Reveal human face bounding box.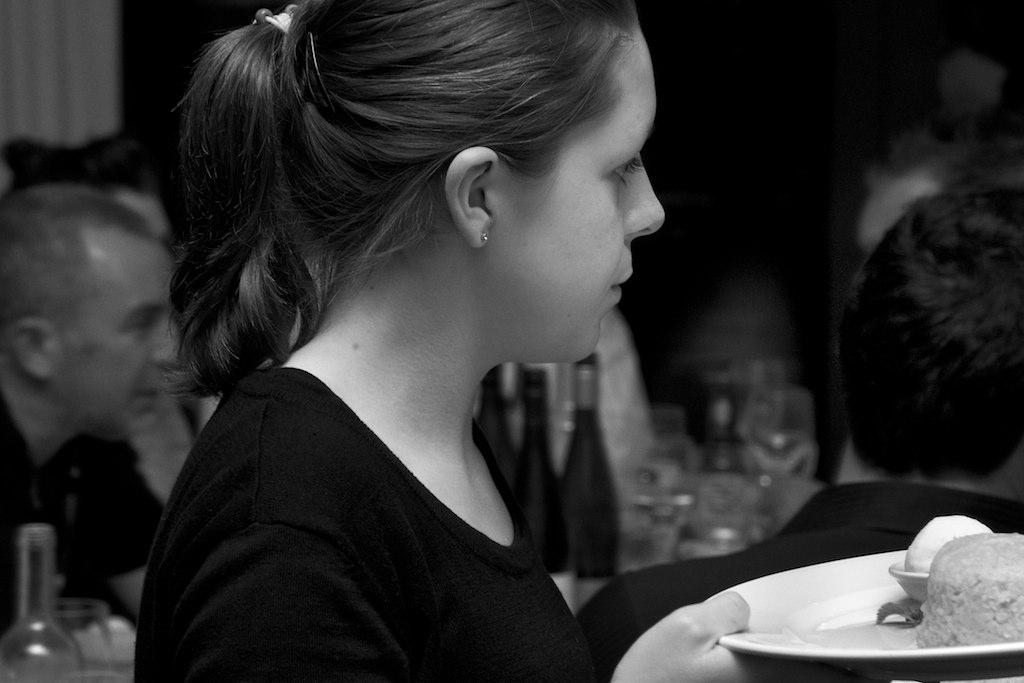
Revealed: x1=70 y1=226 x2=182 y2=447.
